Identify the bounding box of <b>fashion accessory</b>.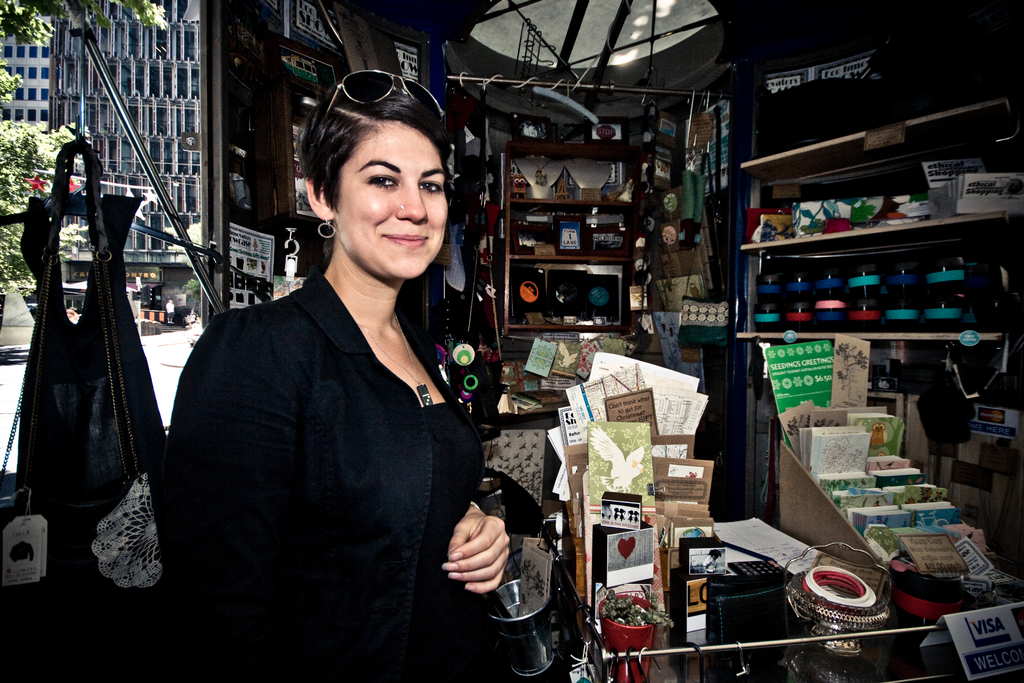
326,68,449,119.
